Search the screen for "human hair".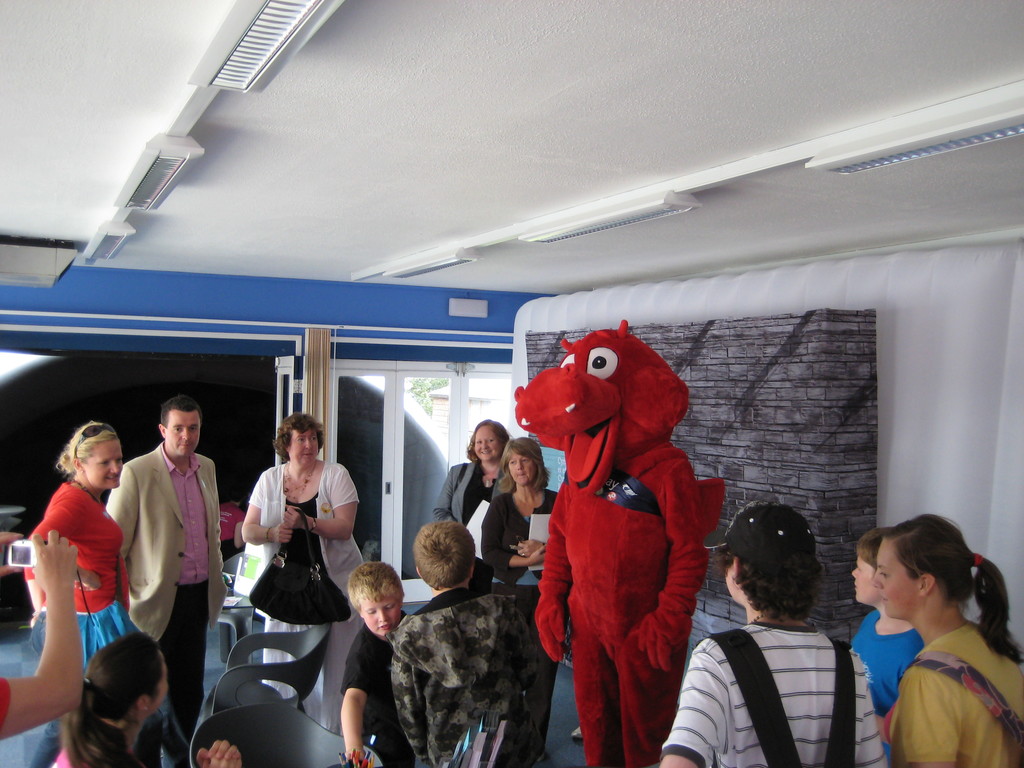
Found at [854, 527, 890, 566].
